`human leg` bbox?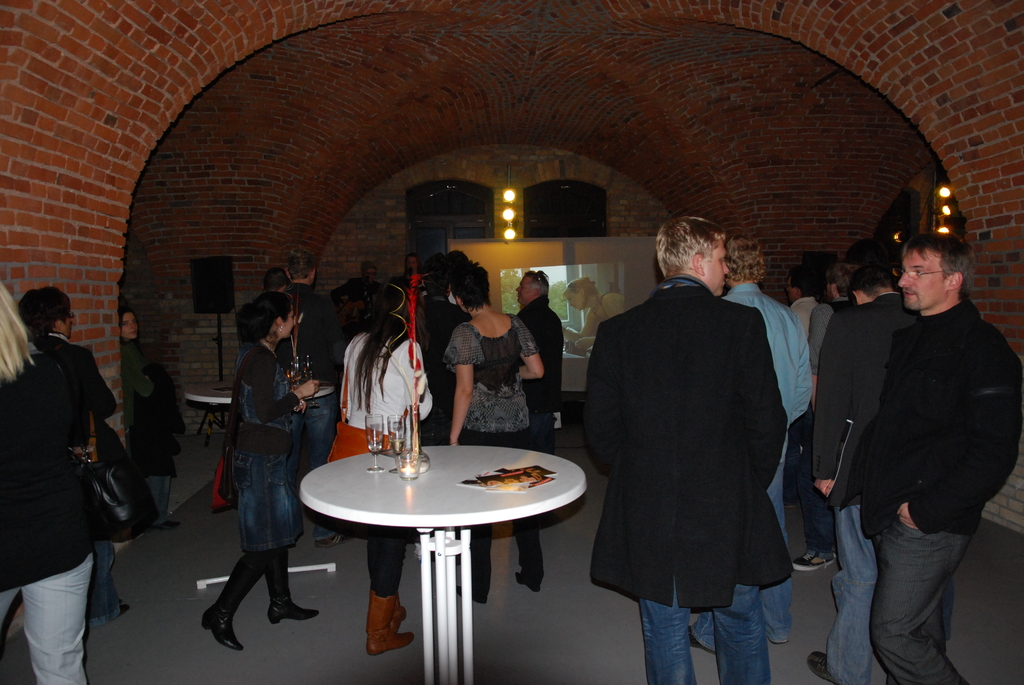
{"left": 21, "top": 512, "right": 87, "bottom": 684}
